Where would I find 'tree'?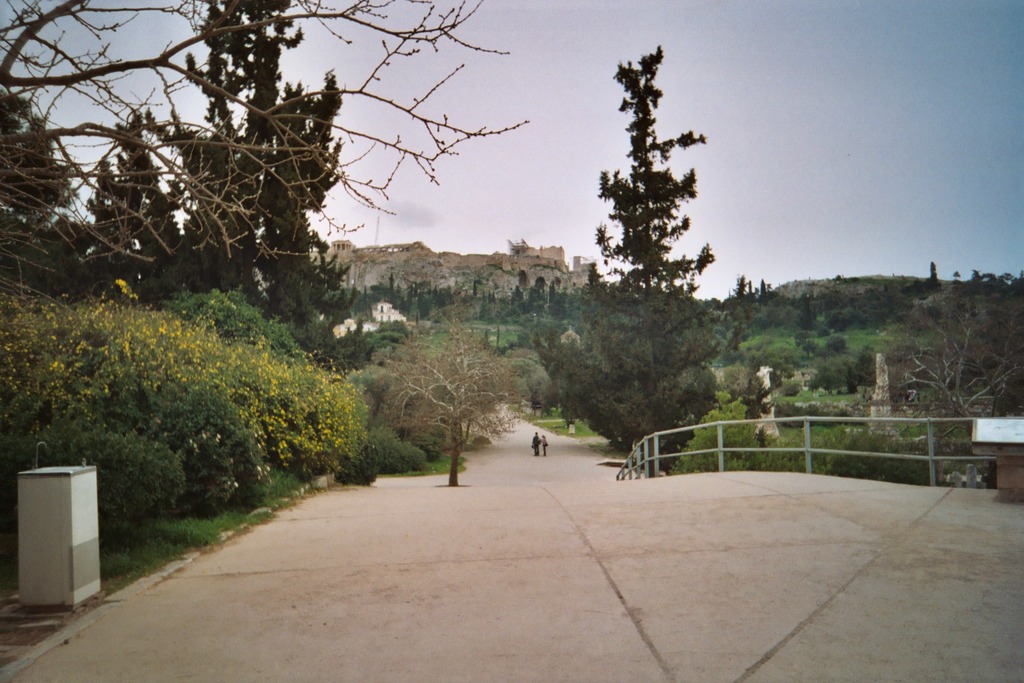
At [759, 277, 767, 303].
